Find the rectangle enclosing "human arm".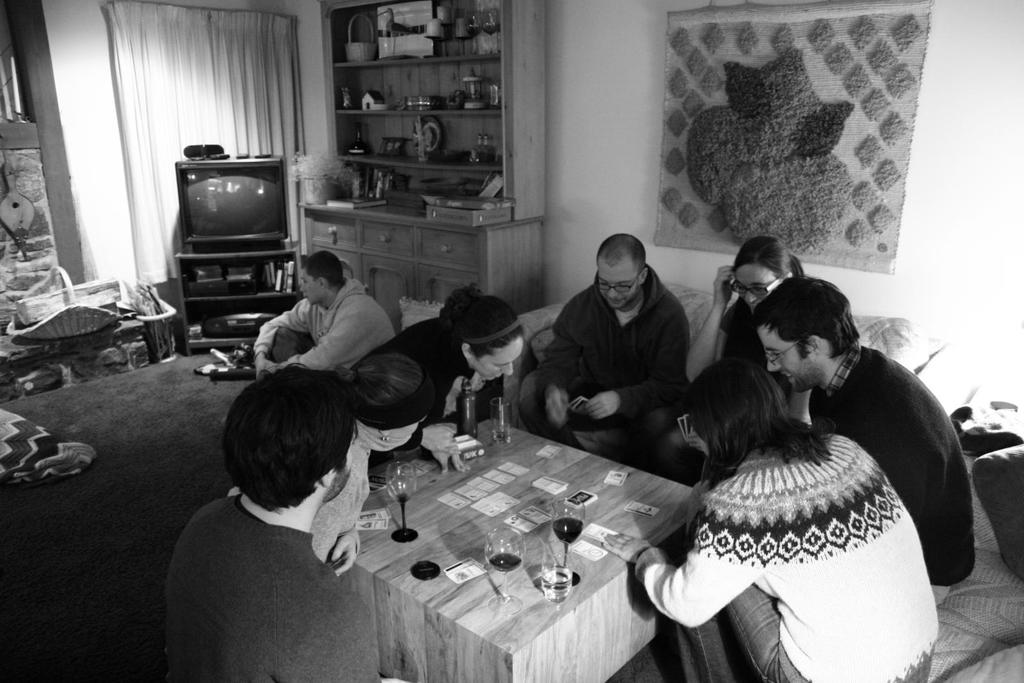
bbox=(292, 588, 388, 682).
